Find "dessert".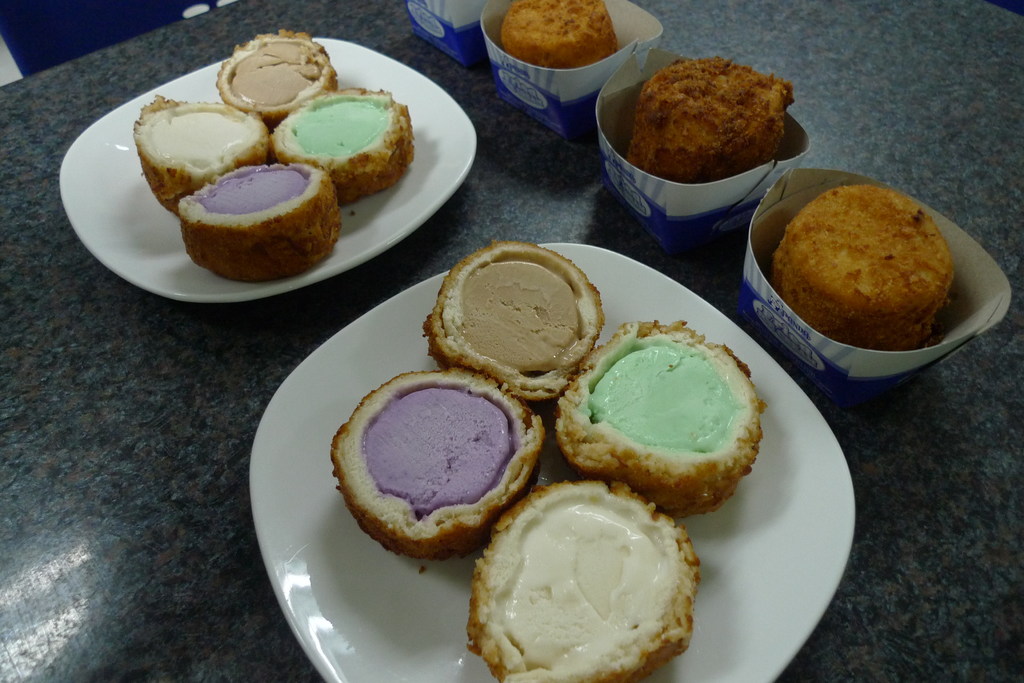
433,243,605,403.
